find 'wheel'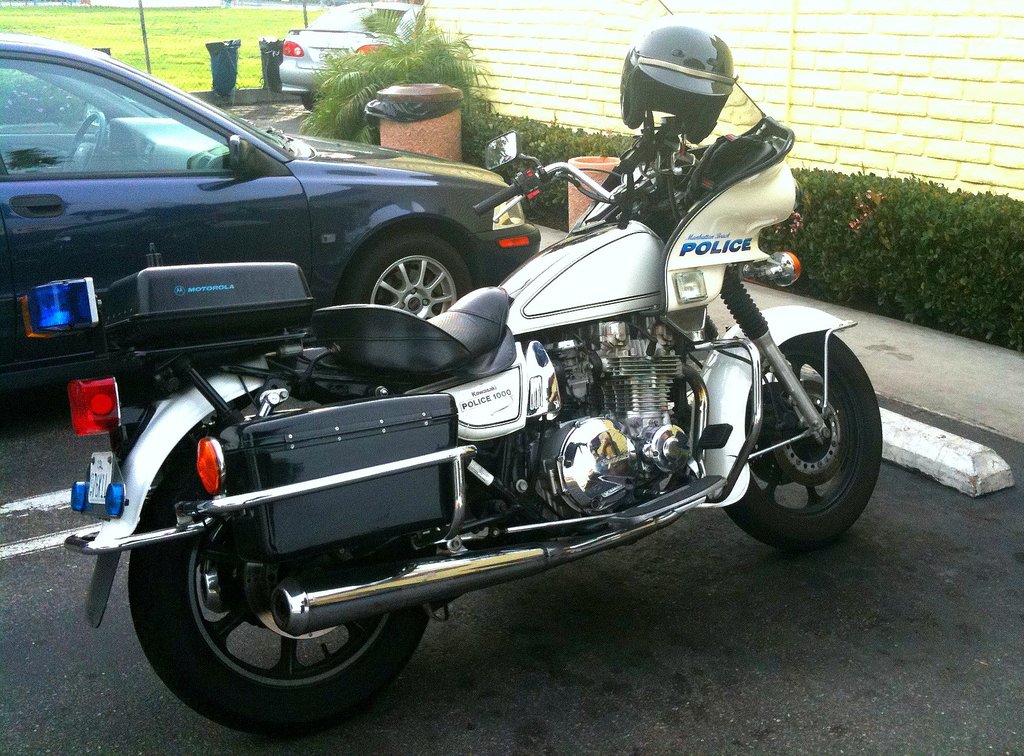
detection(63, 111, 106, 175)
